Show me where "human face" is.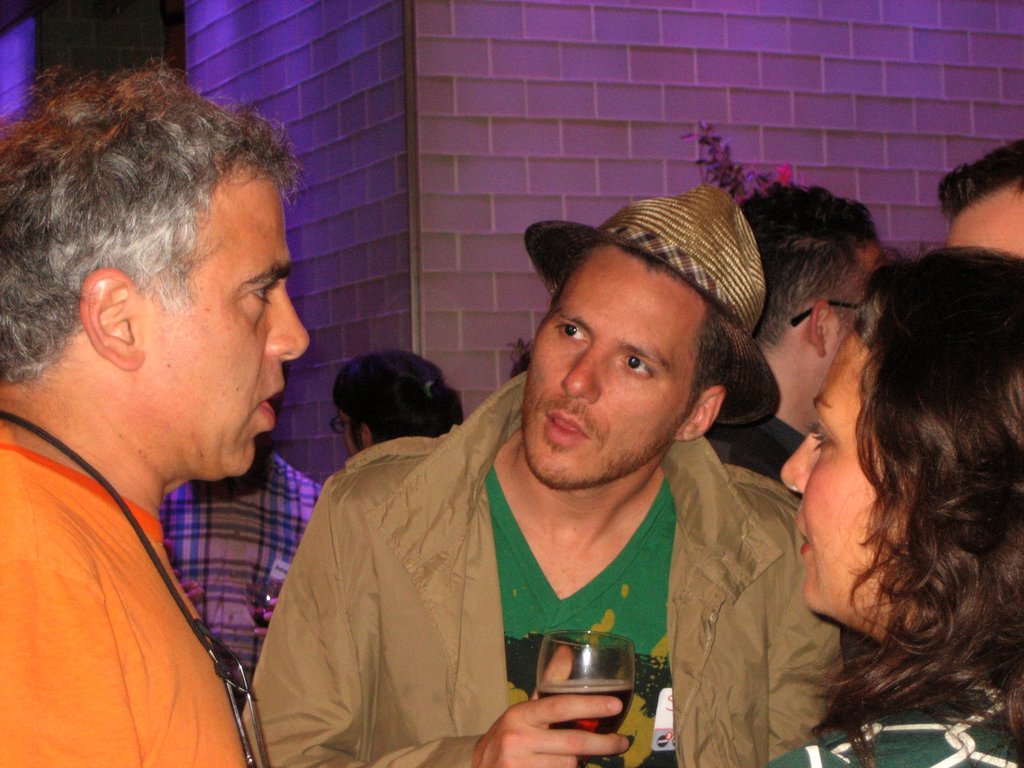
"human face" is at <box>136,166,306,475</box>.
